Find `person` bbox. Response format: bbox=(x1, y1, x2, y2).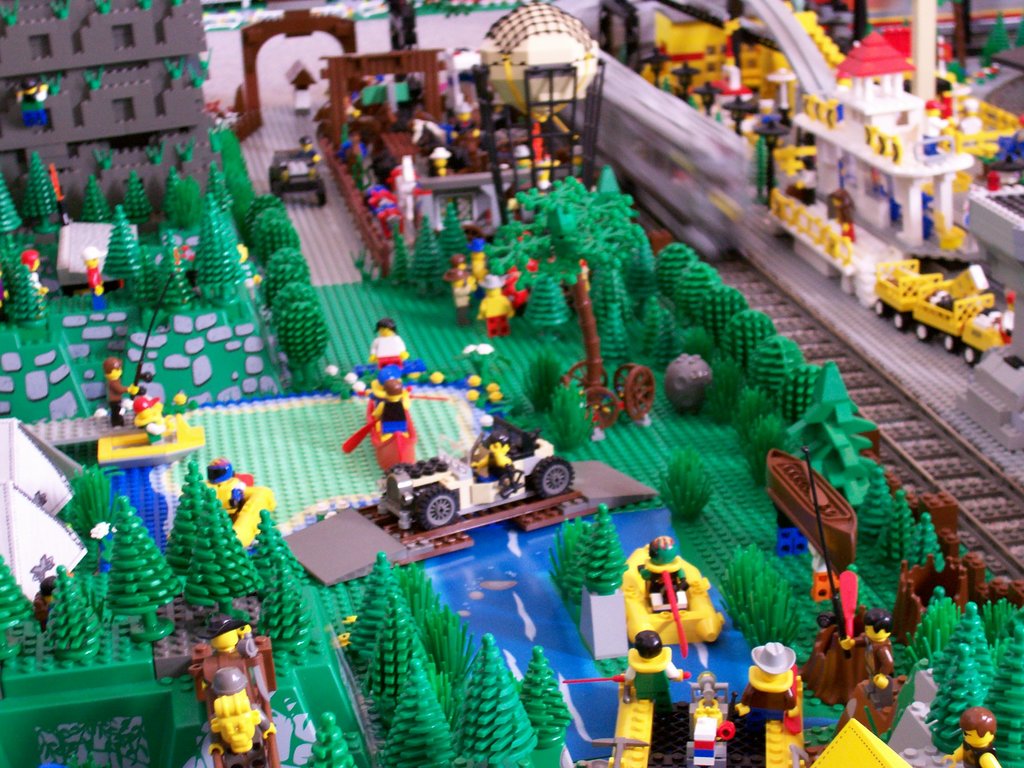
bbox=(98, 356, 138, 424).
